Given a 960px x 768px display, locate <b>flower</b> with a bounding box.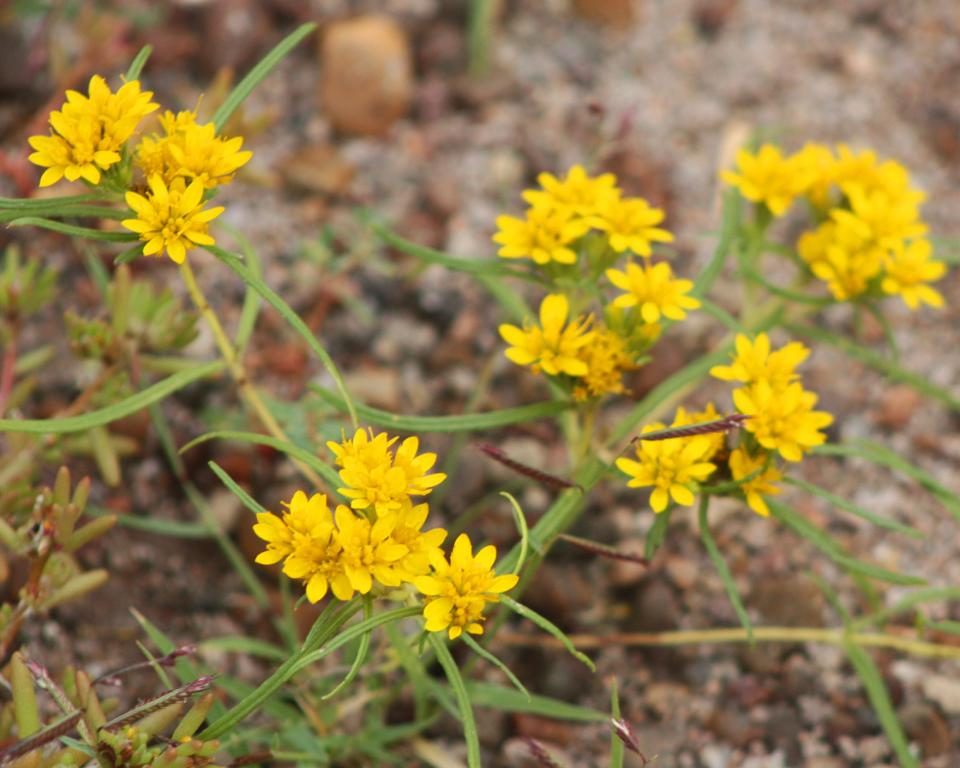
Located: select_region(27, 113, 116, 193).
